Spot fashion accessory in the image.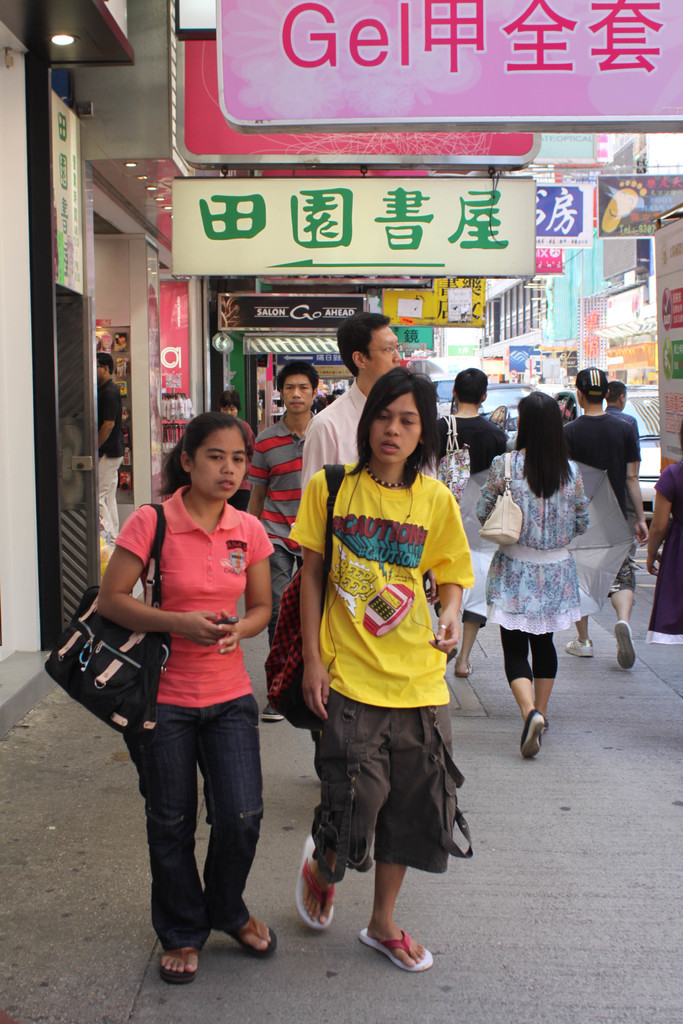
fashion accessory found at region(572, 365, 607, 391).
